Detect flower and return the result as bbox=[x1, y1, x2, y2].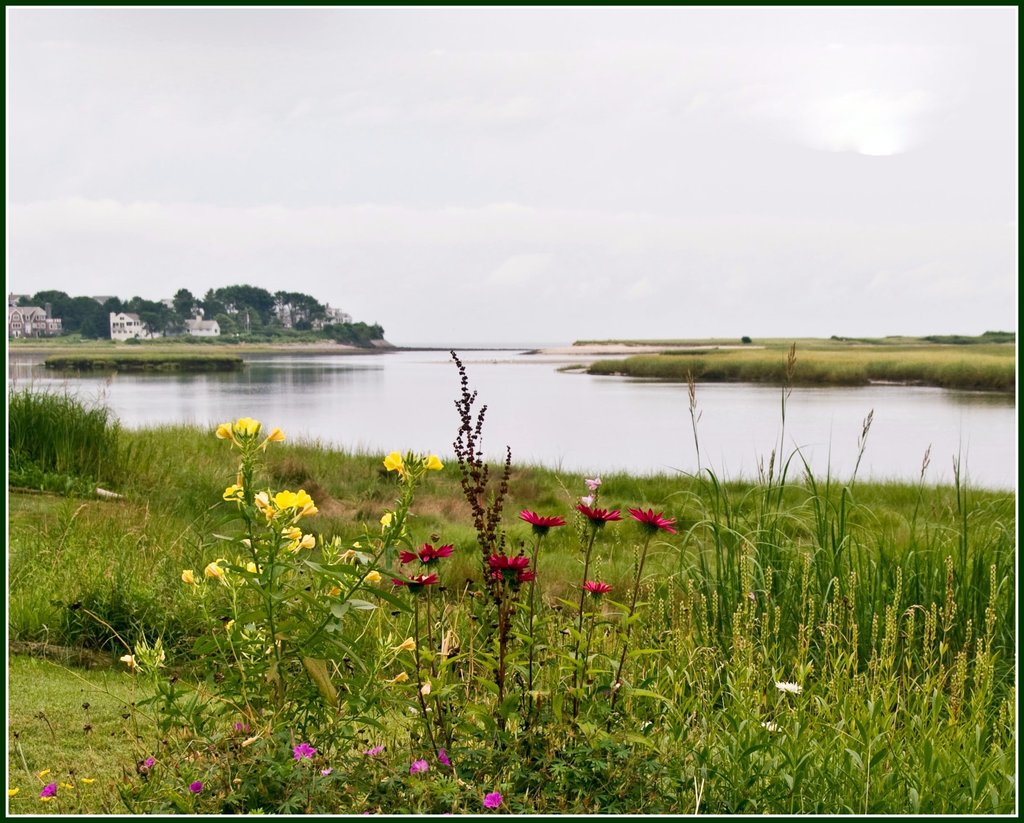
bbox=[216, 411, 260, 439].
